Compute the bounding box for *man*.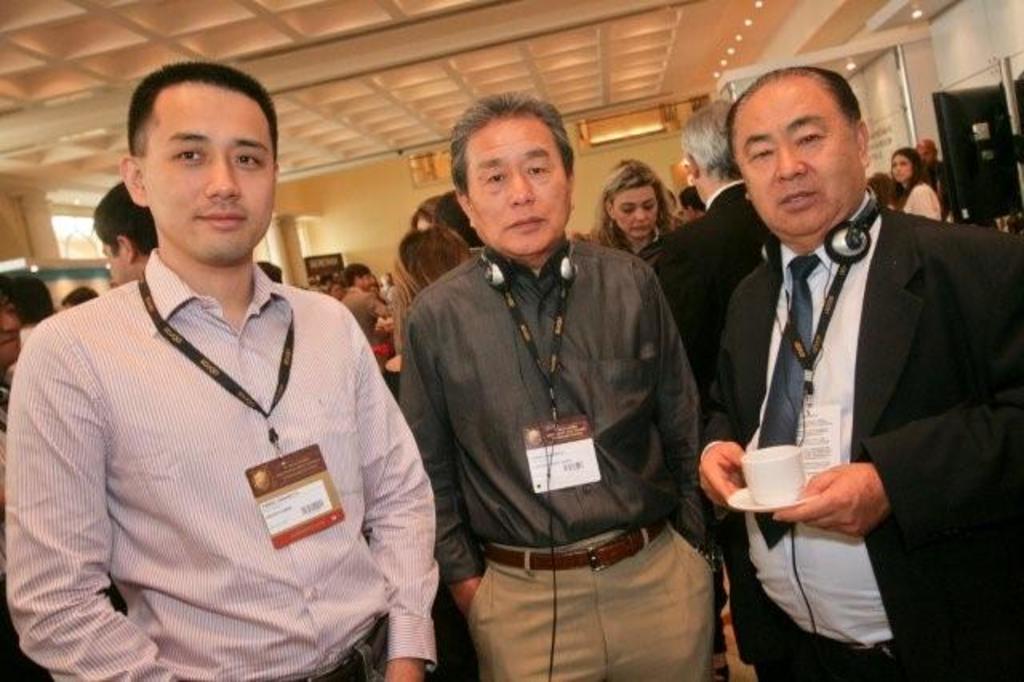
[x1=0, y1=59, x2=442, y2=680].
